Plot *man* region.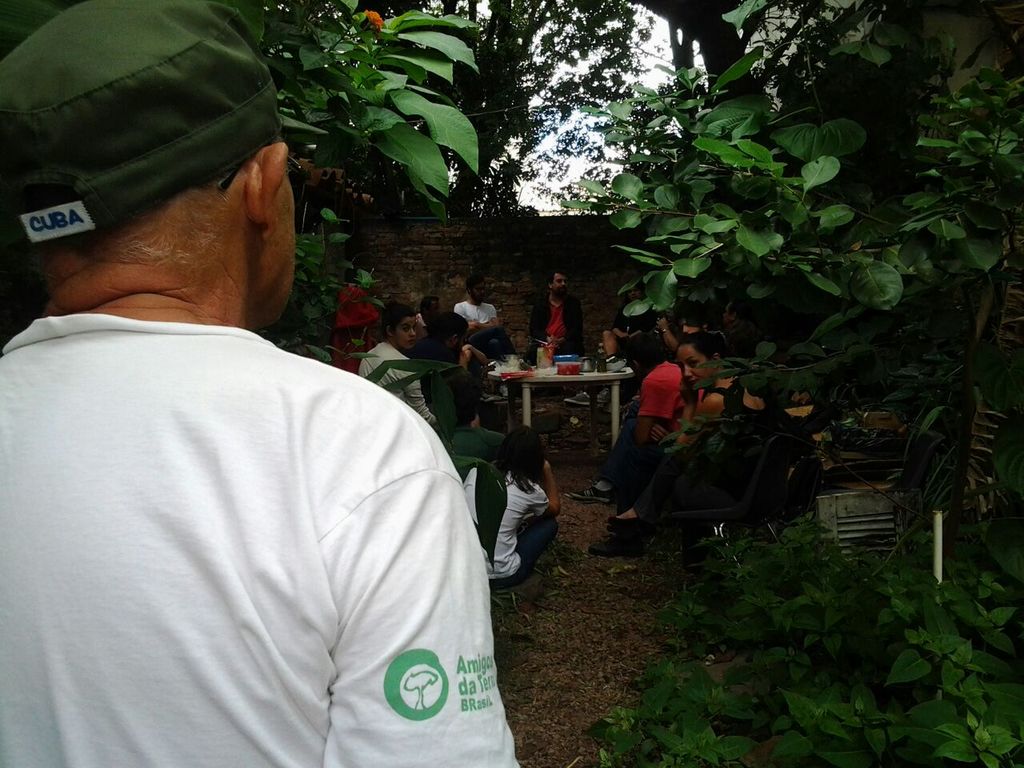
Plotted at 411 314 467 368.
